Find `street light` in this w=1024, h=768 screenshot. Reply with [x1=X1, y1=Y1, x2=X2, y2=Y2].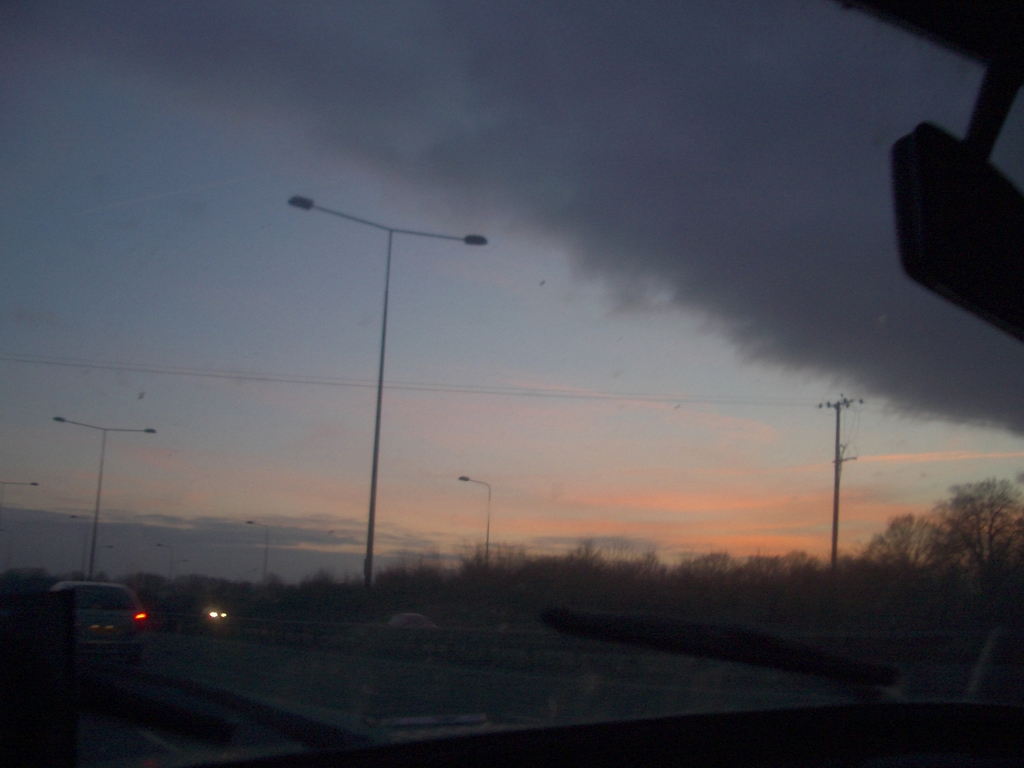
[x1=67, y1=516, x2=92, y2=580].
